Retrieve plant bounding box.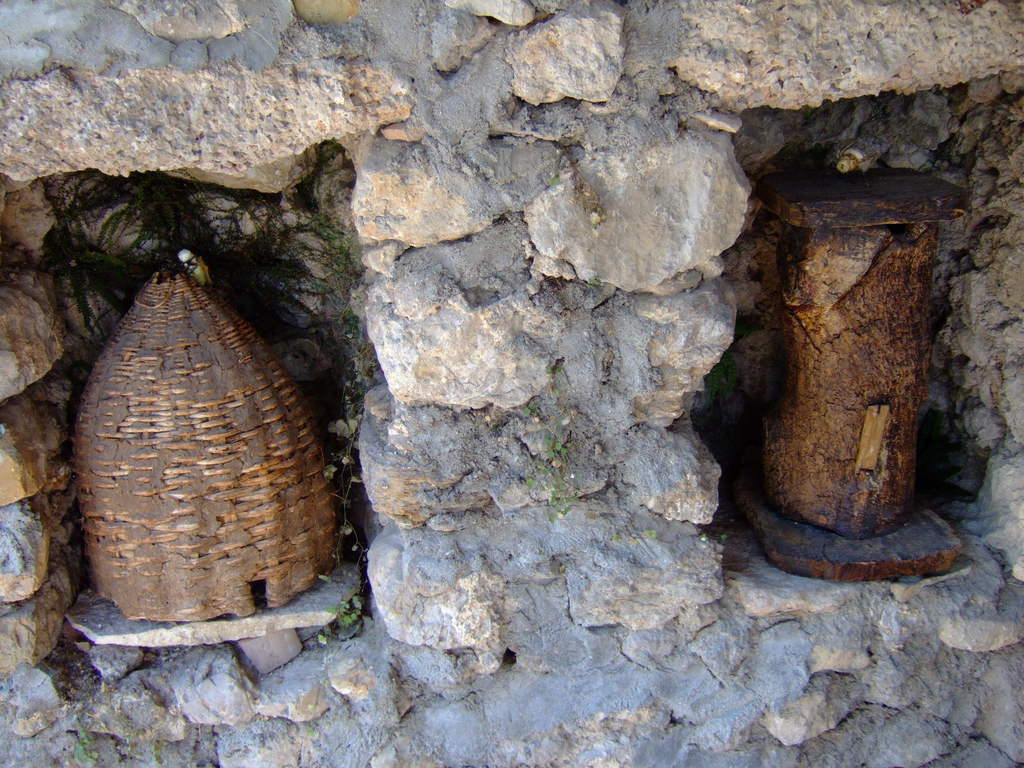
Bounding box: crop(75, 723, 103, 767).
